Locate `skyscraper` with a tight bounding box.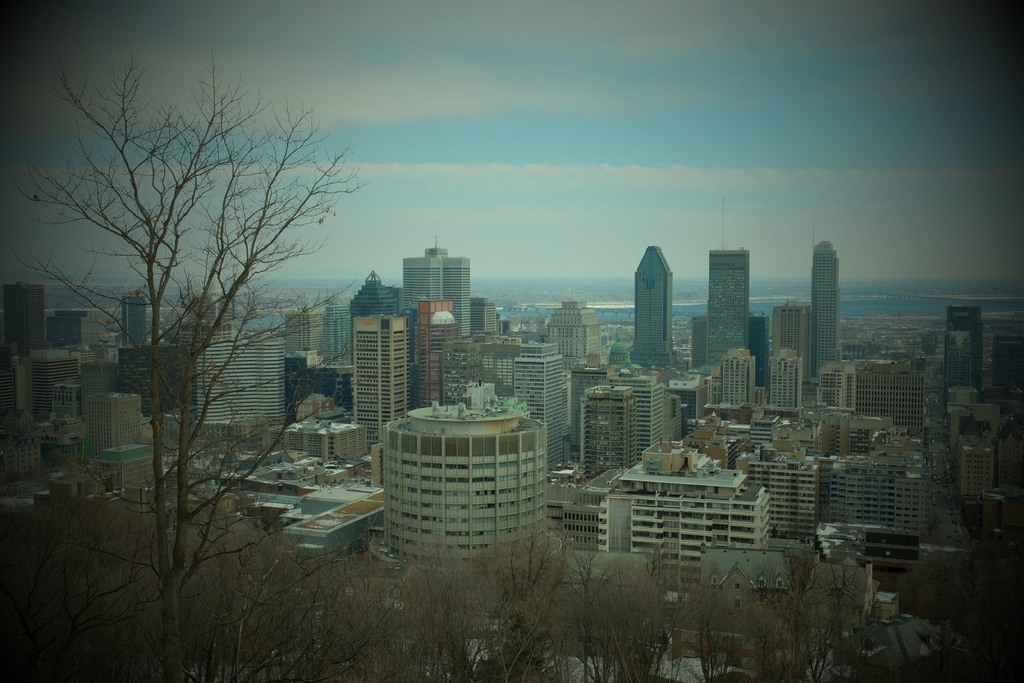
left=810, top=238, right=845, bottom=375.
